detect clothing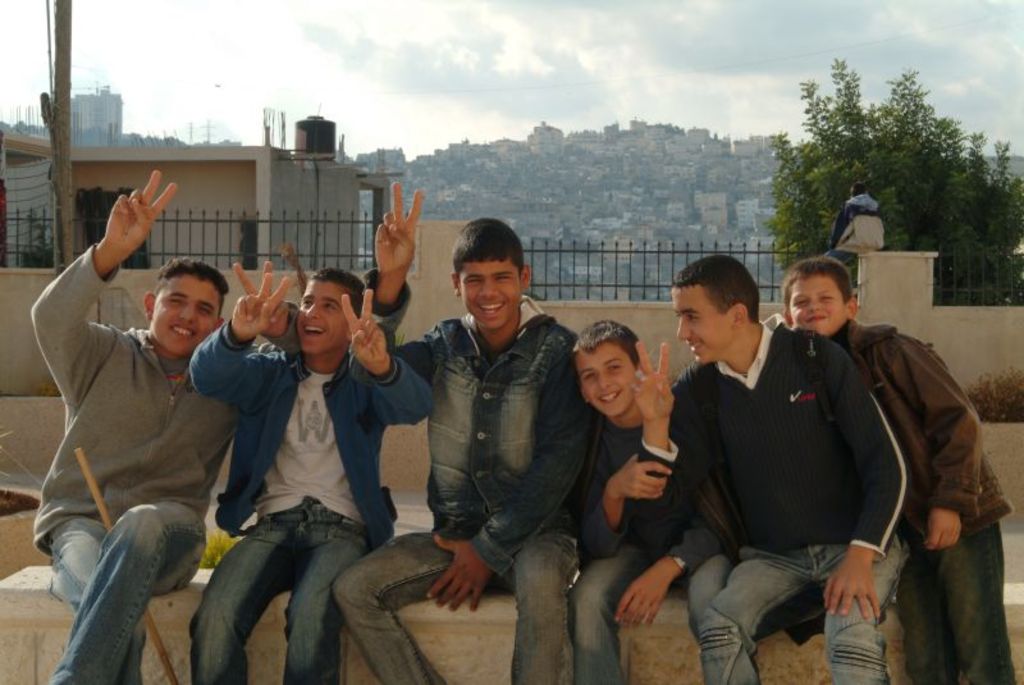
54, 499, 212, 684
